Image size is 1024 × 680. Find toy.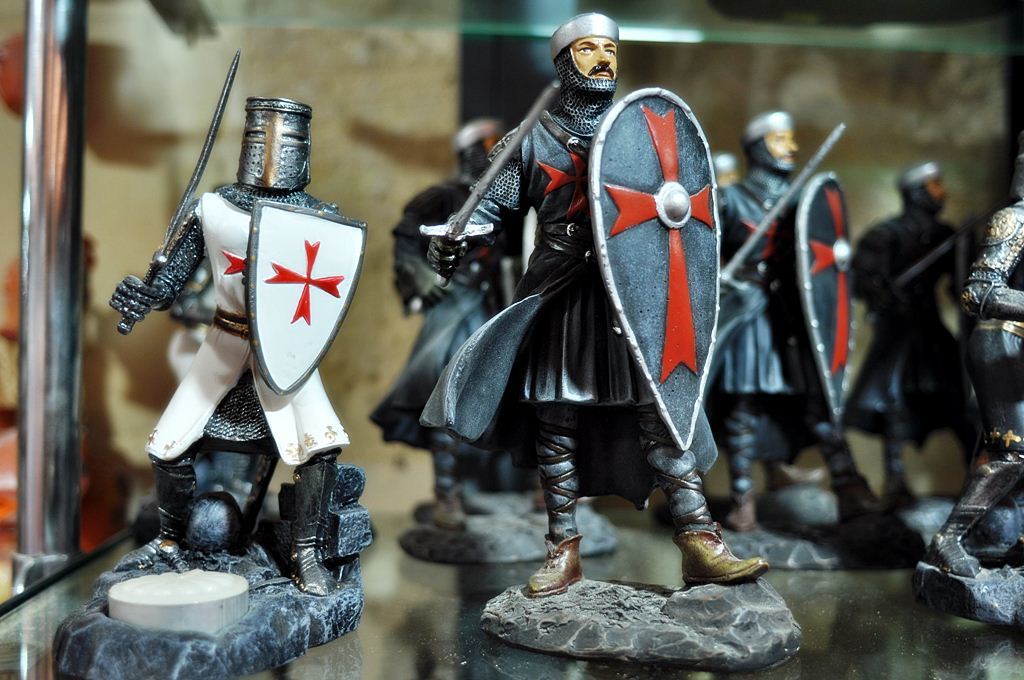
(x1=382, y1=121, x2=645, y2=567).
